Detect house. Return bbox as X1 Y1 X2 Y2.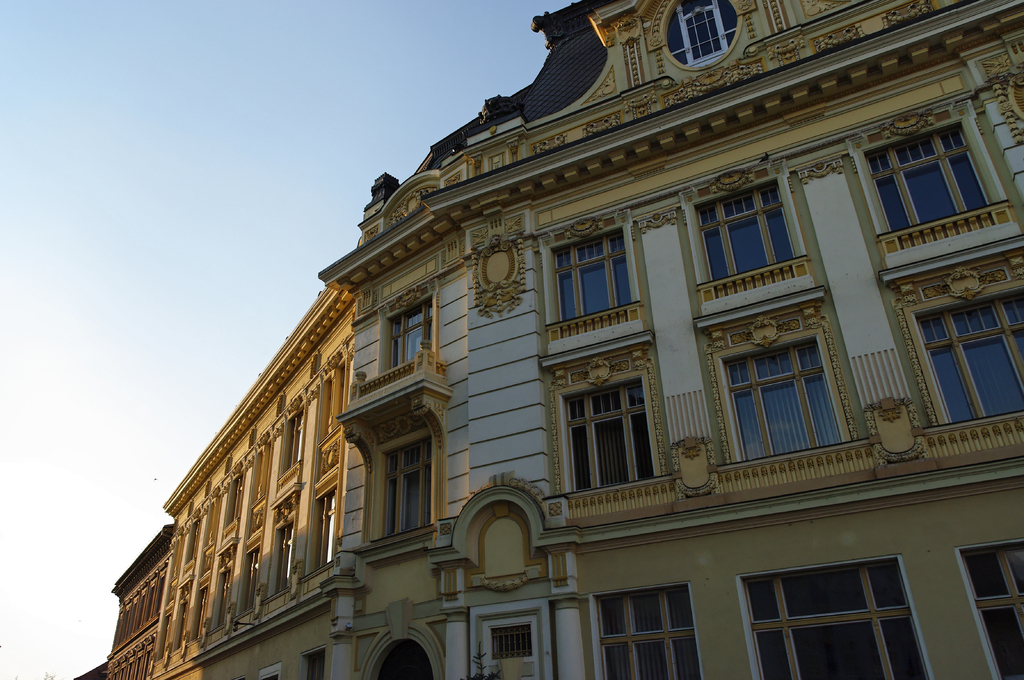
102 0 1021 679.
